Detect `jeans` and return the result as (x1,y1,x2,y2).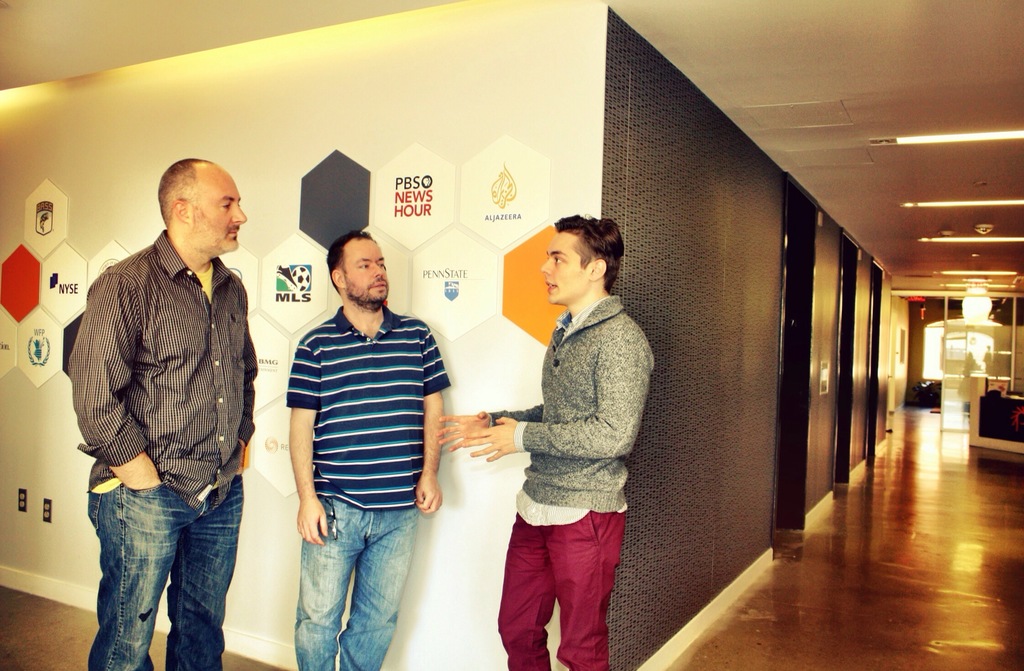
(495,518,625,665).
